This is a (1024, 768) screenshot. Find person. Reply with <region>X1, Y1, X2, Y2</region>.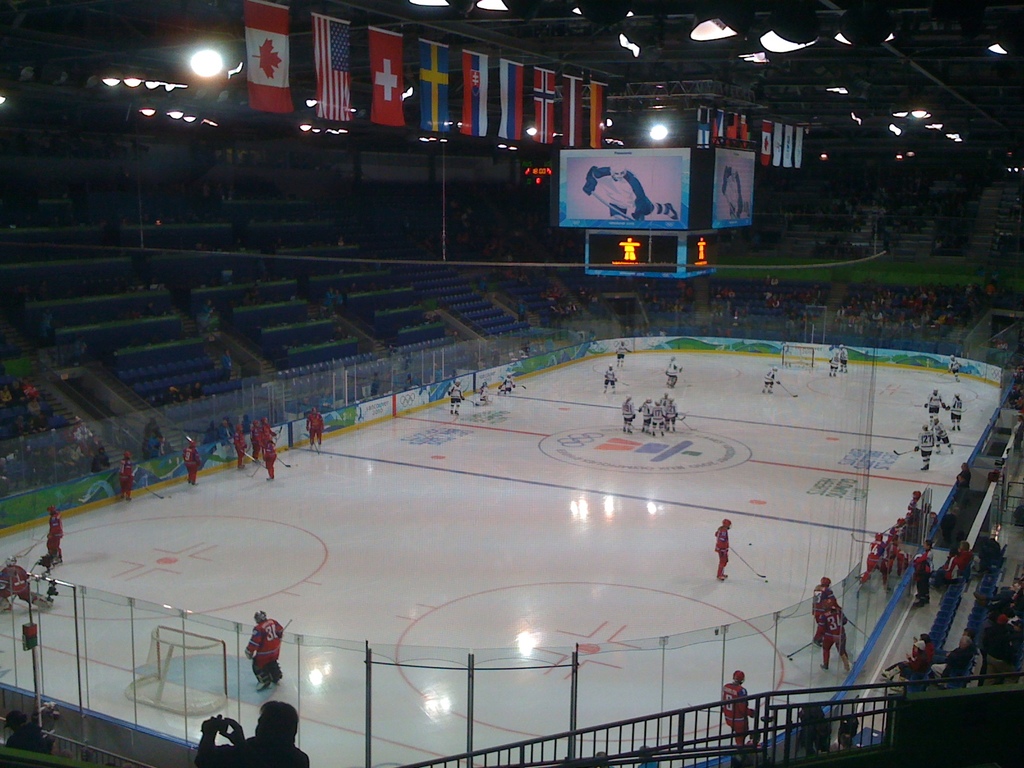
<region>954, 460, 970, 504</region>.
